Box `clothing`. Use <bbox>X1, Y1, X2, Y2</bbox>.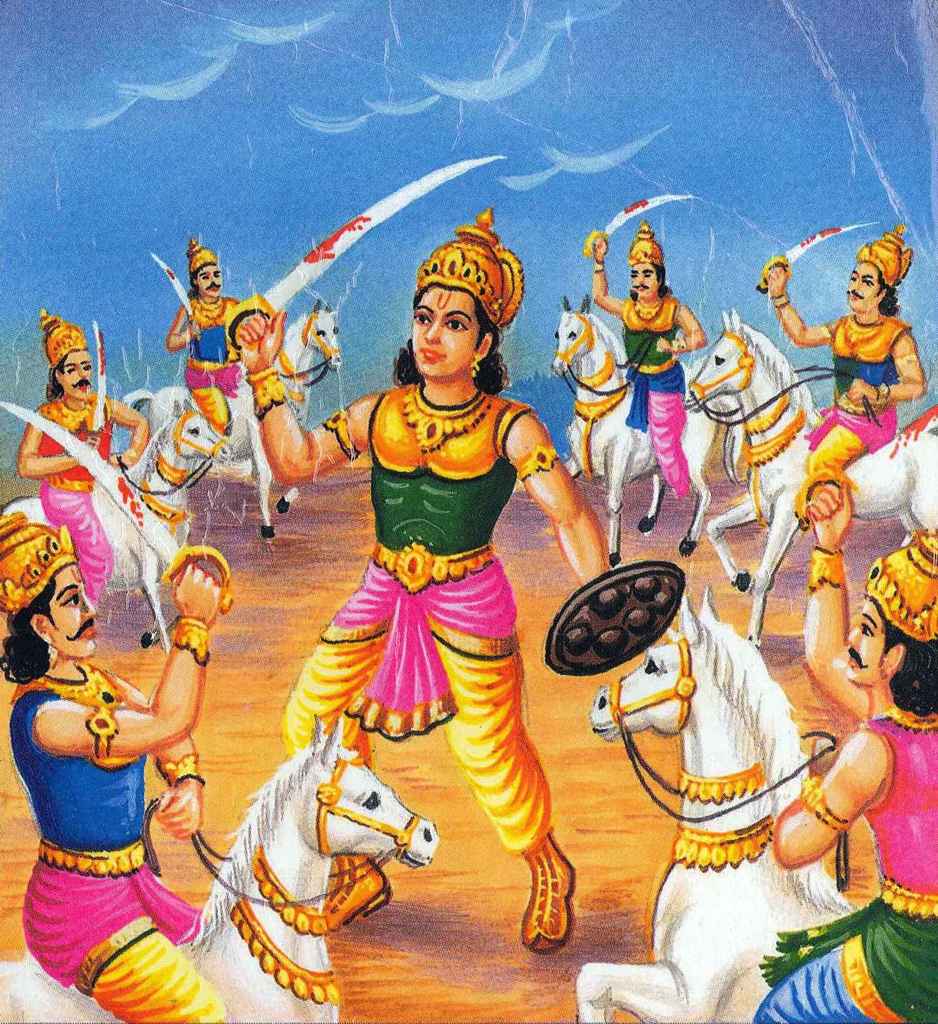
<bbox>3, 656, 212, 1023</bbox>.
